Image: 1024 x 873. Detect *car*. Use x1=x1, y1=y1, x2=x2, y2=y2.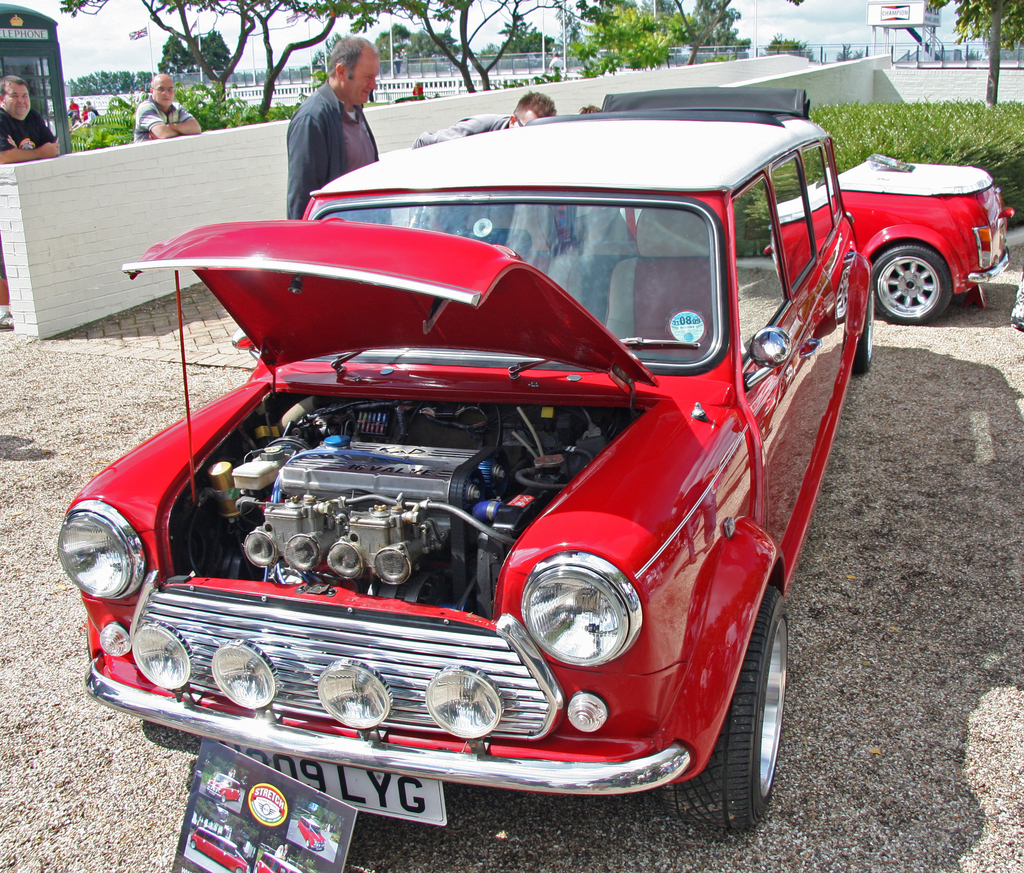
x1=298, y1=813, x2=324, y2=855.
